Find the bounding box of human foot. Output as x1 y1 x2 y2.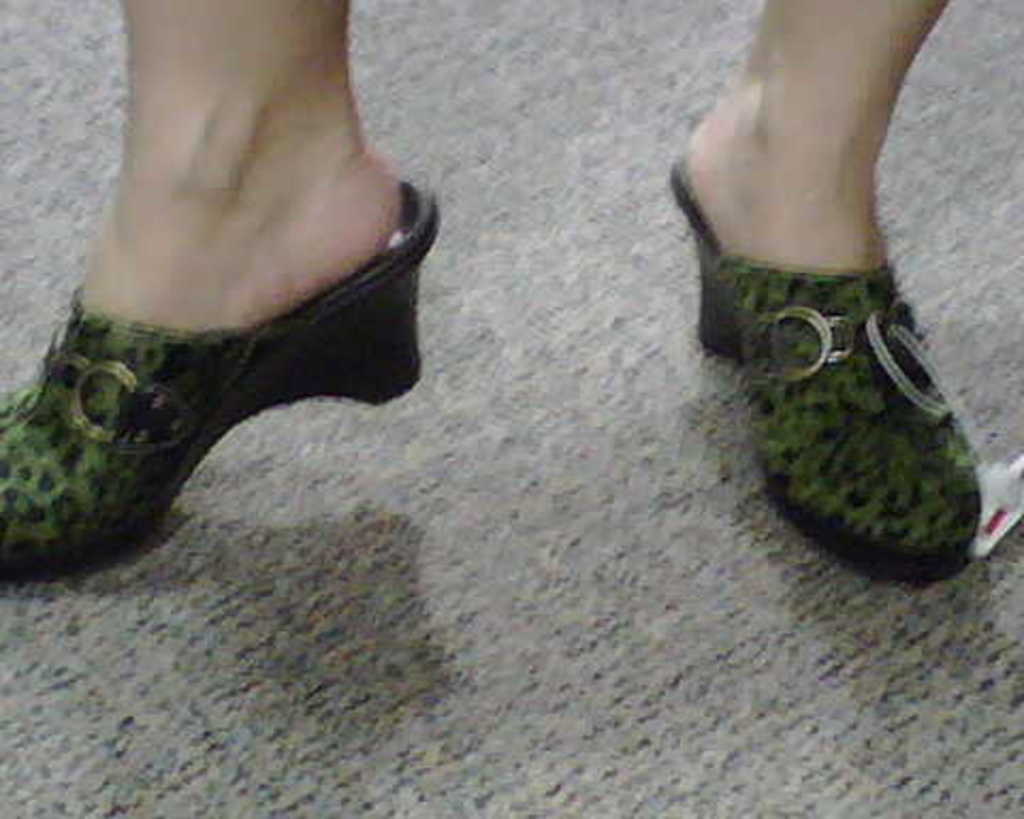
79 68 401 322.
